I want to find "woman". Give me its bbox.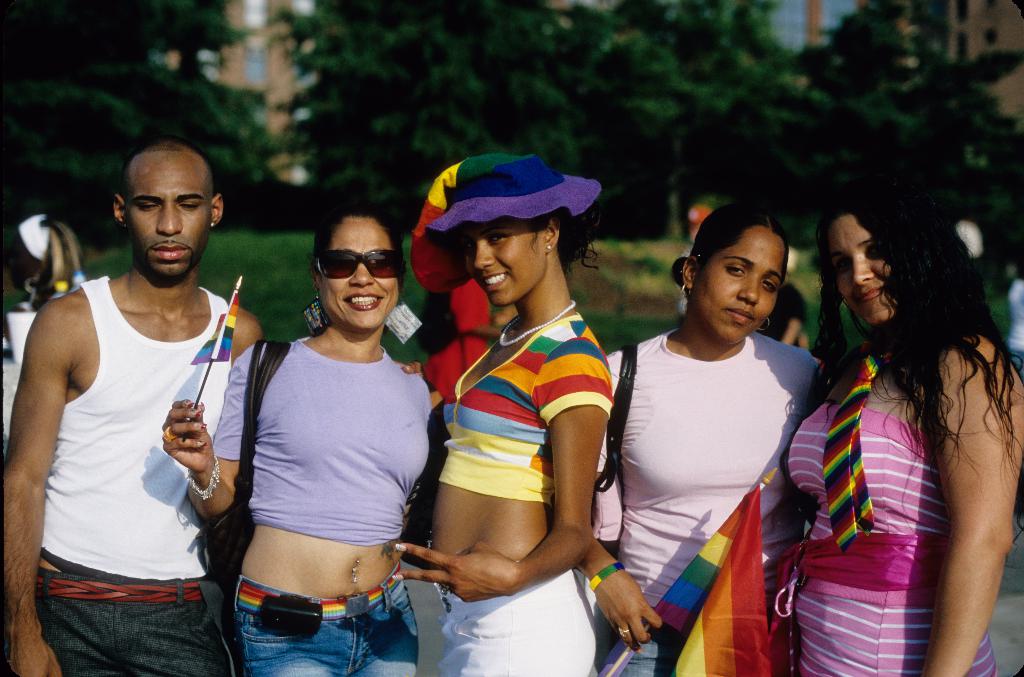
select_region(388, 154, 614, 676).
